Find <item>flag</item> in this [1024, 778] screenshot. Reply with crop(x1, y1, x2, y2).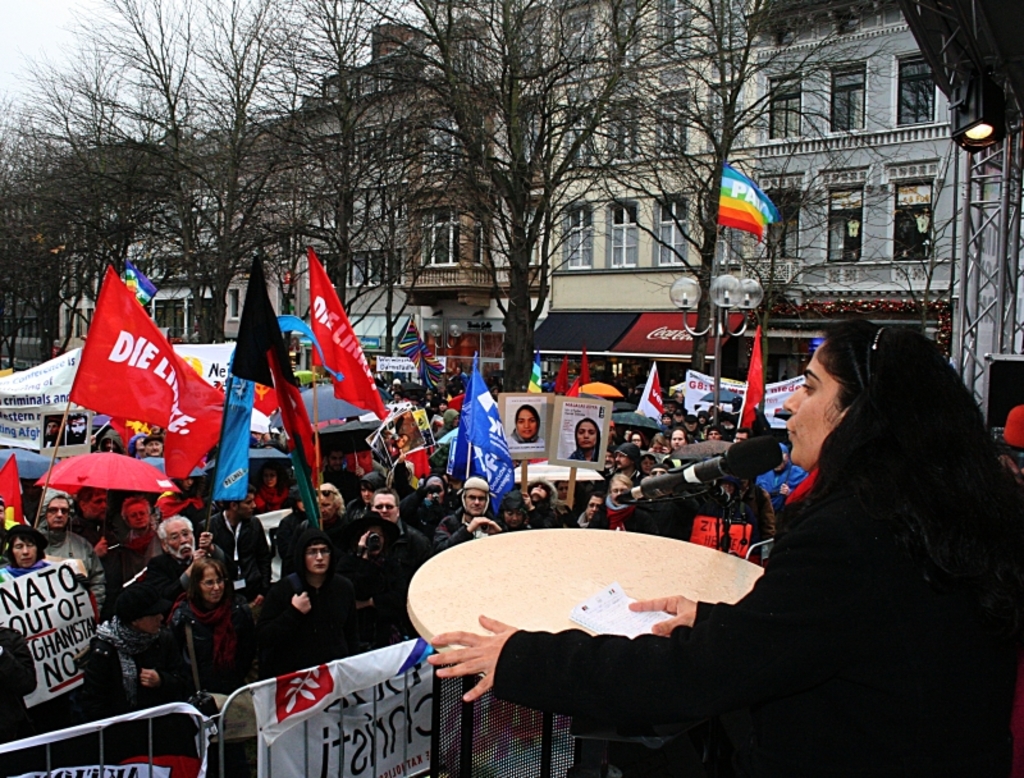
crop(209, 347, 244, 507).
